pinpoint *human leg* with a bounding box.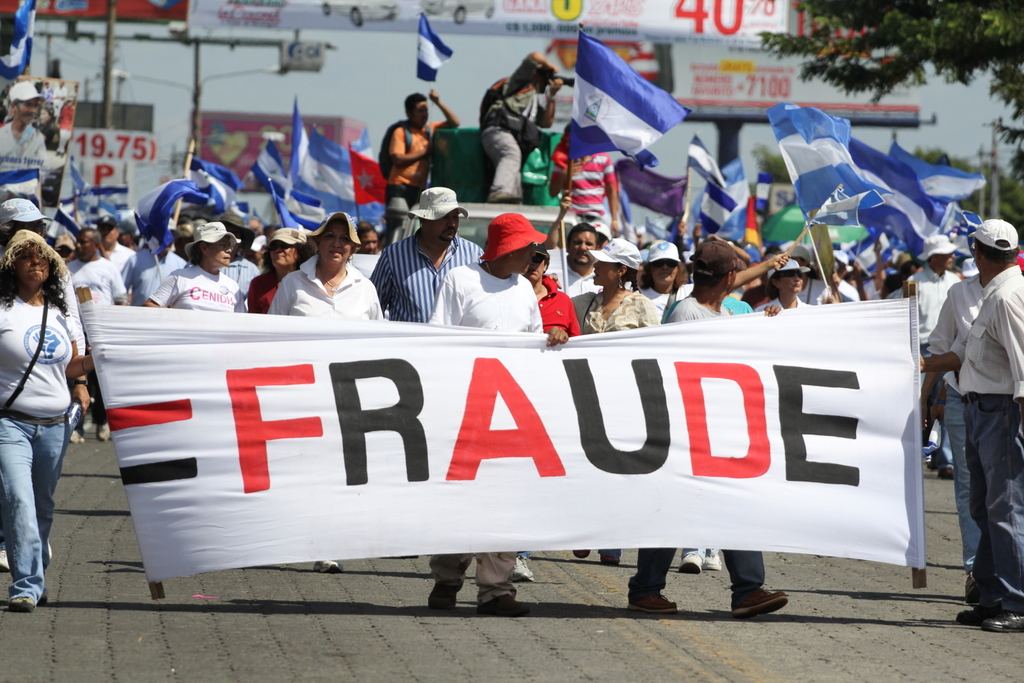
(x1=31, y1=420, x2=70, y2=567).
